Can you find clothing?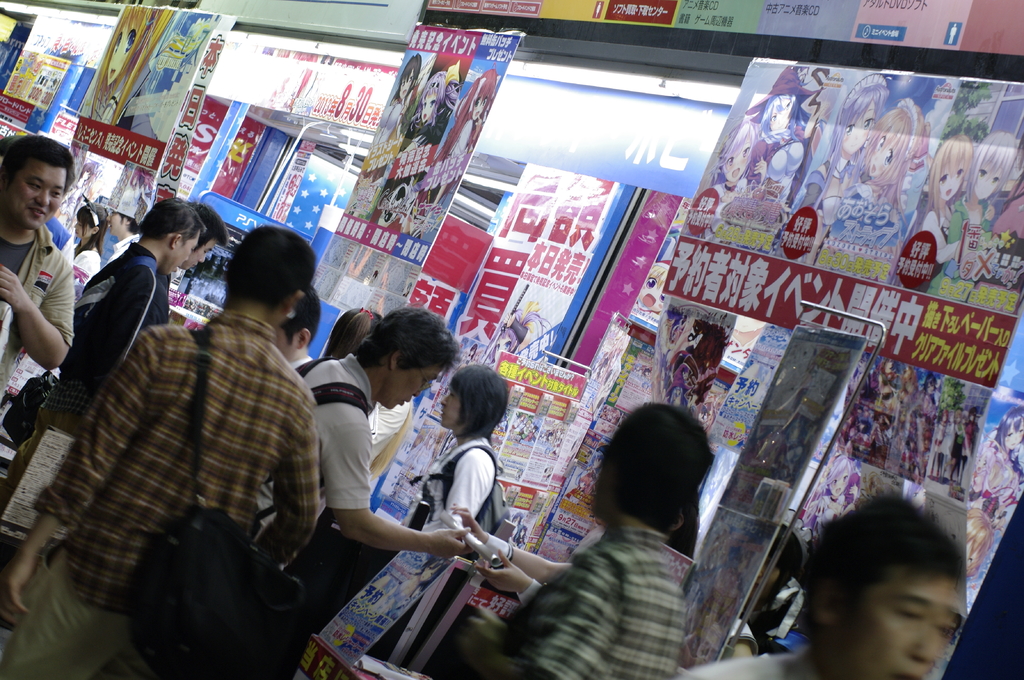
Yes, bounding box: bbox(703, 177, 747, 241).
